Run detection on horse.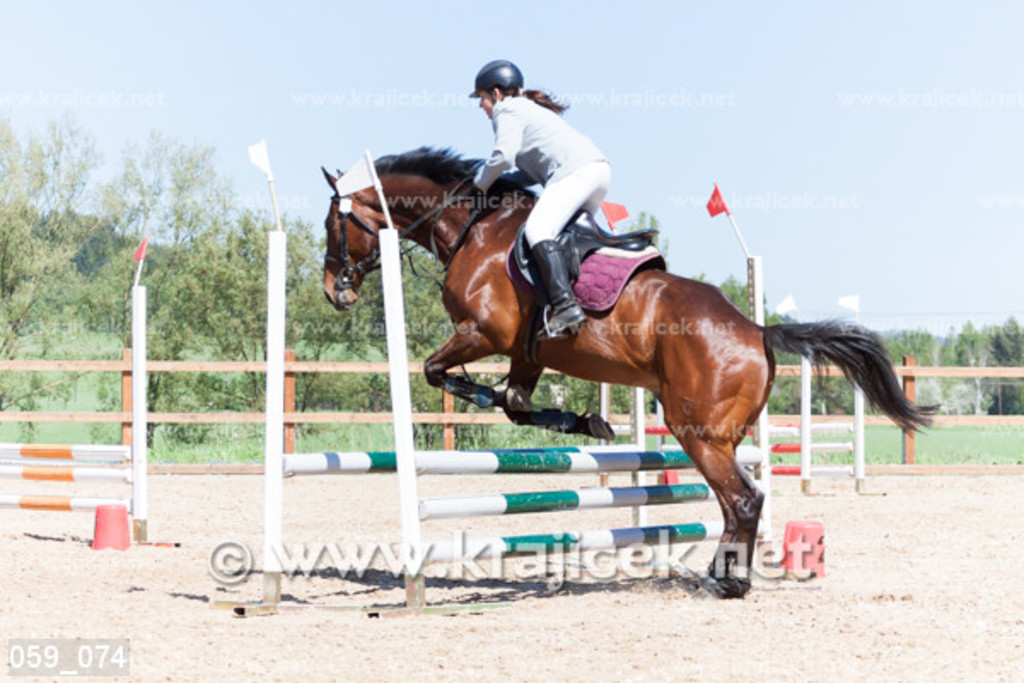
Result: left=317, top=138, right=937, bottom=601.
